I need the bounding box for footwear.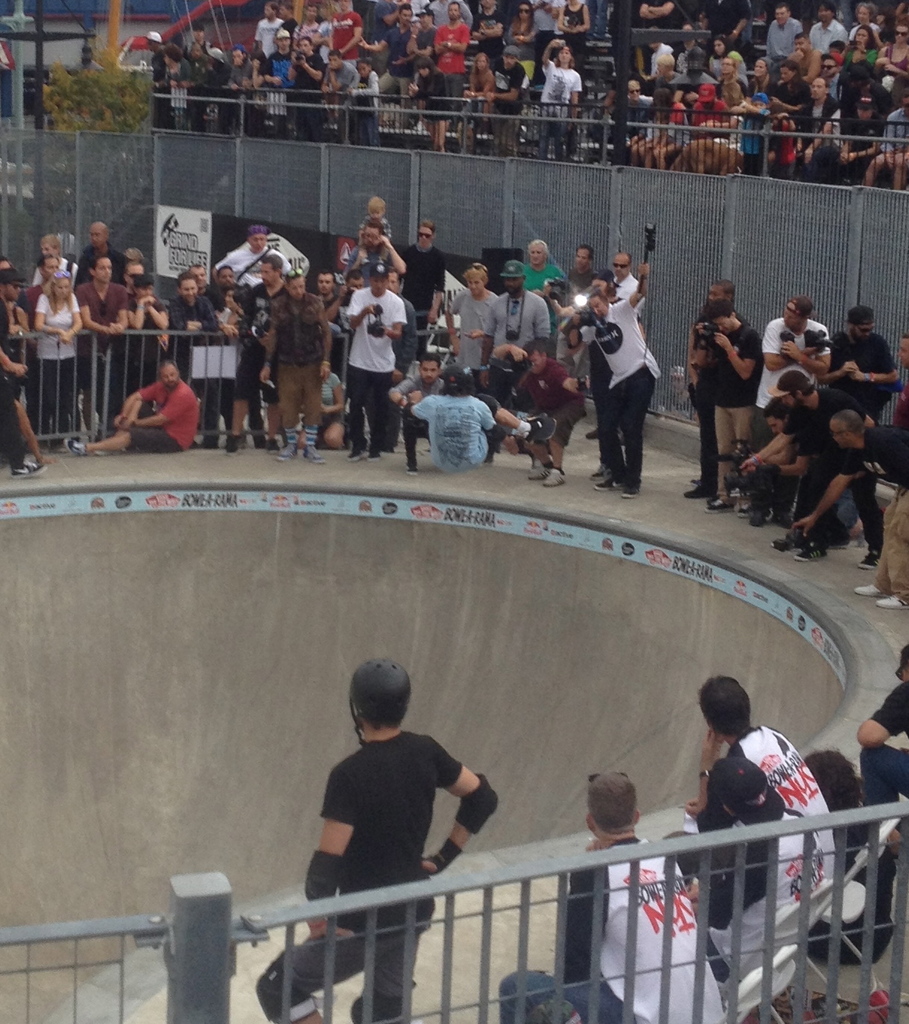
Here it is: x1=279 y1=441 x2=298 y2=461.
